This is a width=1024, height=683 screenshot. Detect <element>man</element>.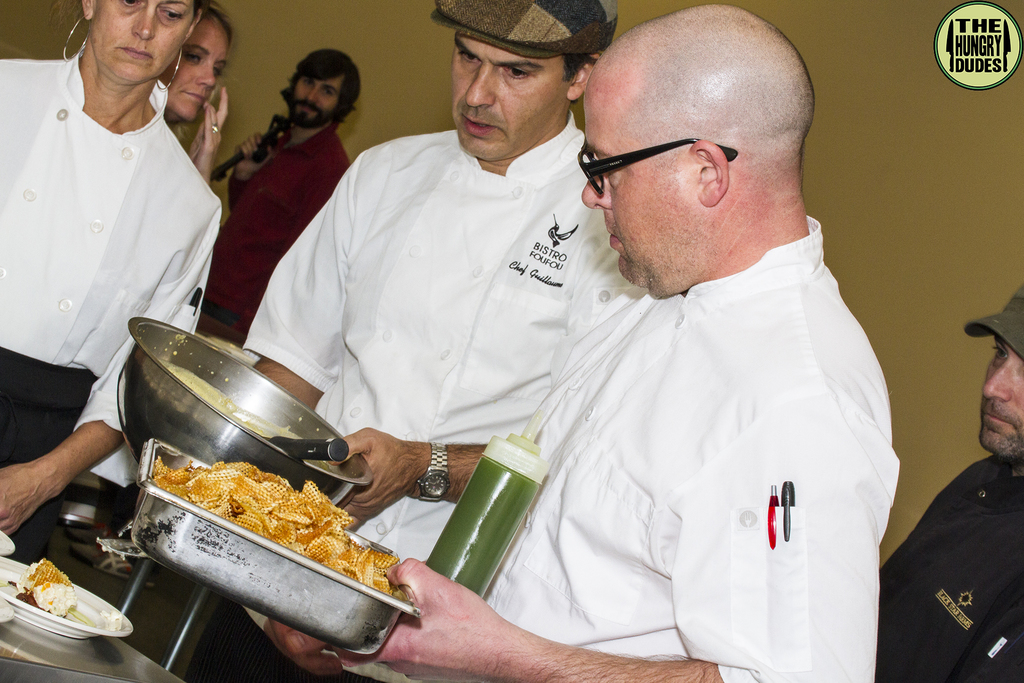
bbox(198, 47, 369, 344).
